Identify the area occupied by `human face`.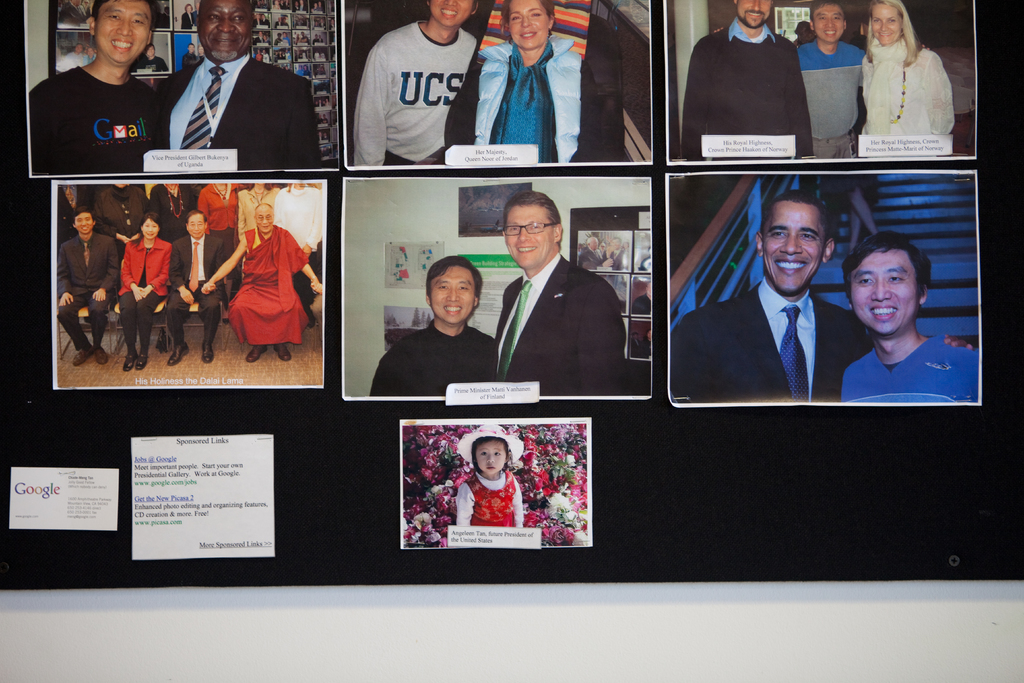
Area: [97, 0, 155, 69].
